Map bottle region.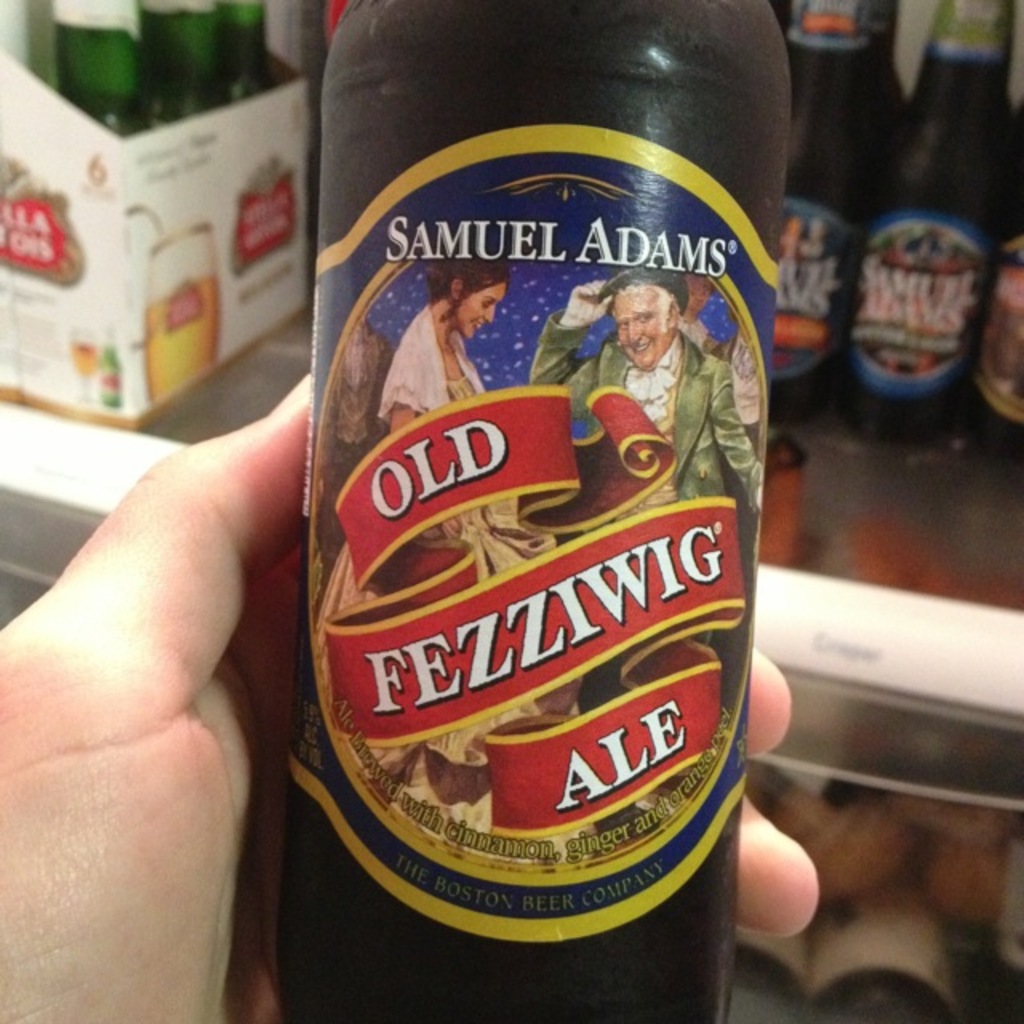
Mapped to (966, 186, 1022, 448).
